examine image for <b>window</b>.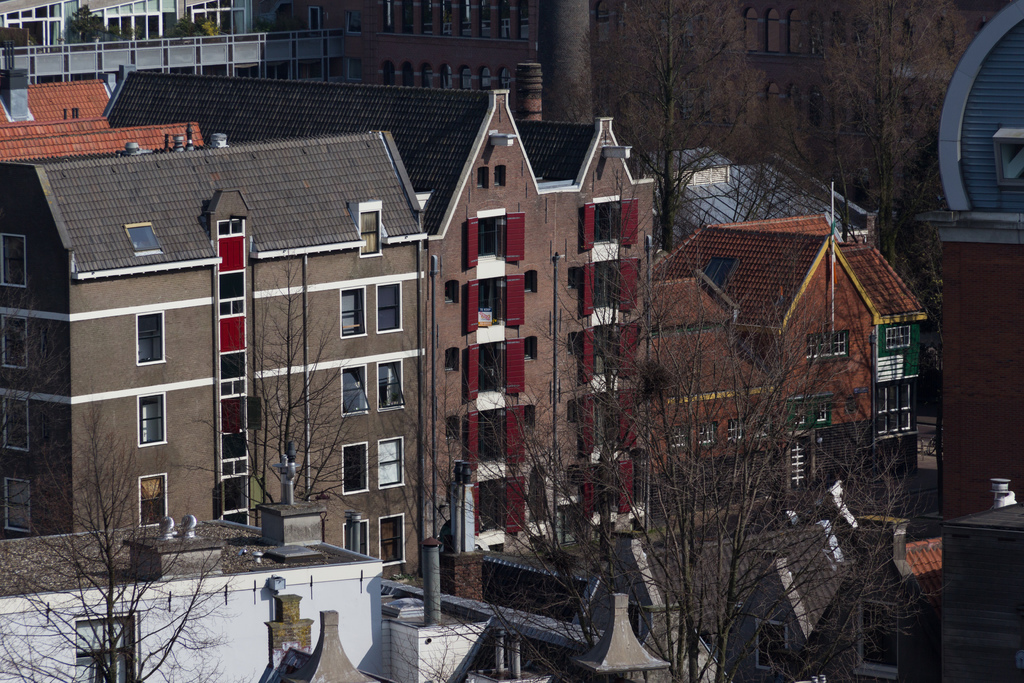
Examination result: box=[760, 623, 783, 673].
